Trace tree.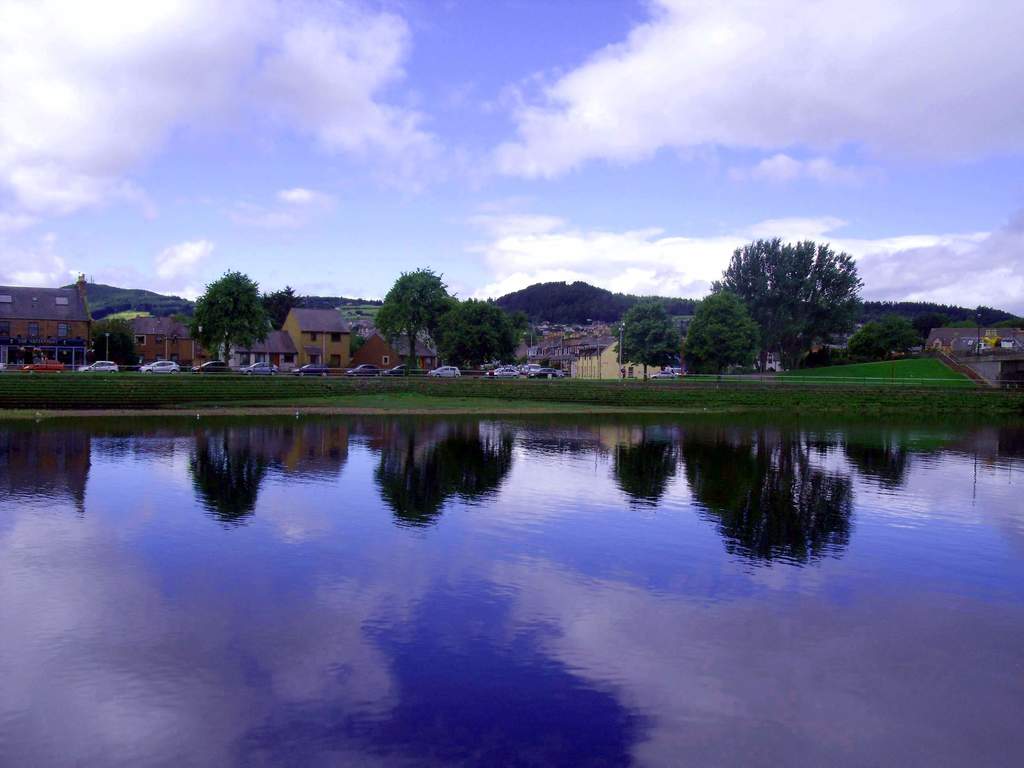
Traced to left=691, top=220, right=876, bottom=366.
